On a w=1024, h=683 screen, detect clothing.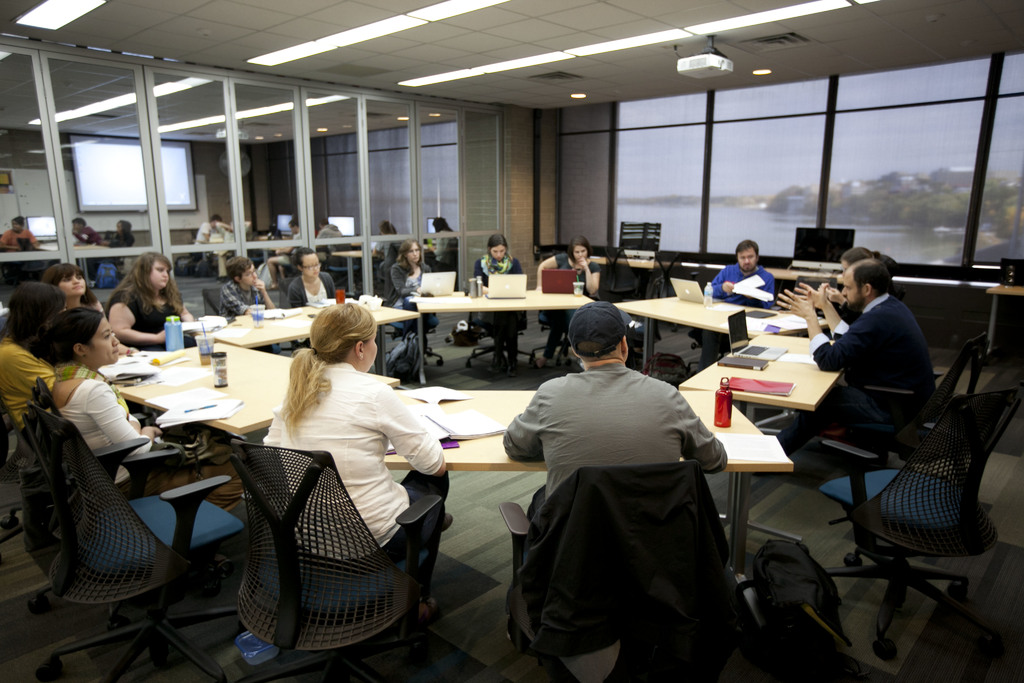
detection(511, 359, 732, 498).
